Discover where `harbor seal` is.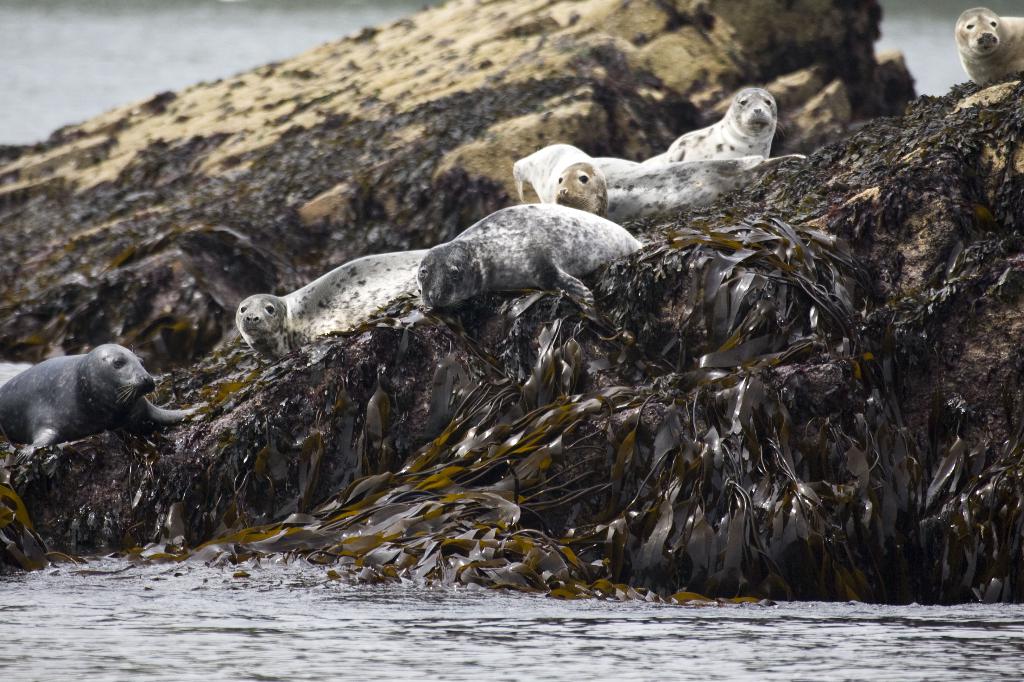
Discovered at locate(956, 9, 1023, 92).
